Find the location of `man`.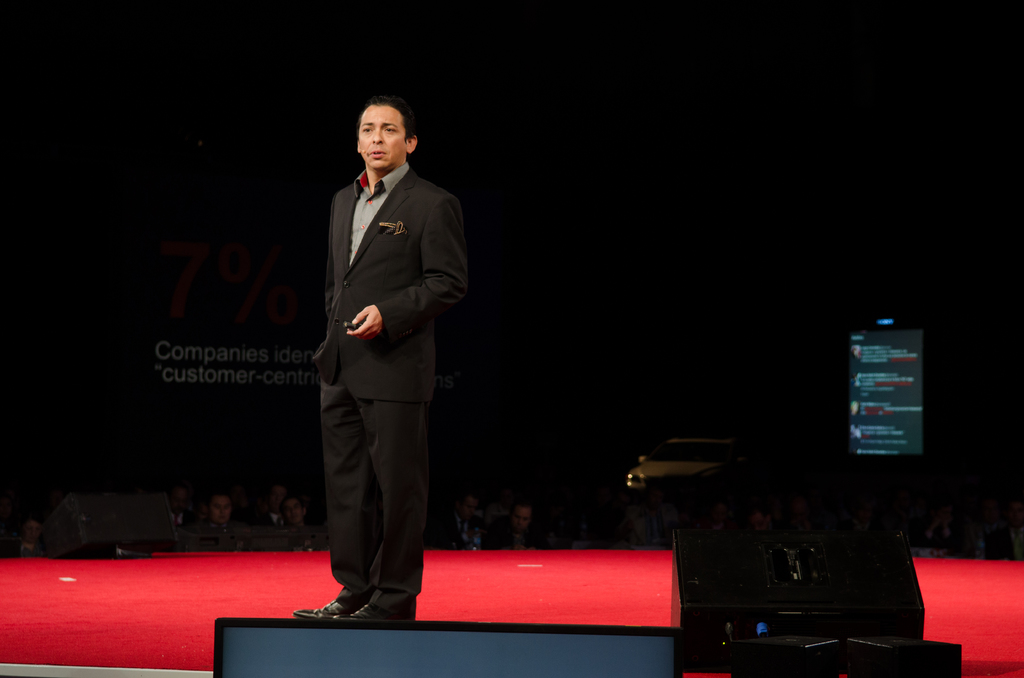
Location: left=294, top=101, right=470, bottom=624.
